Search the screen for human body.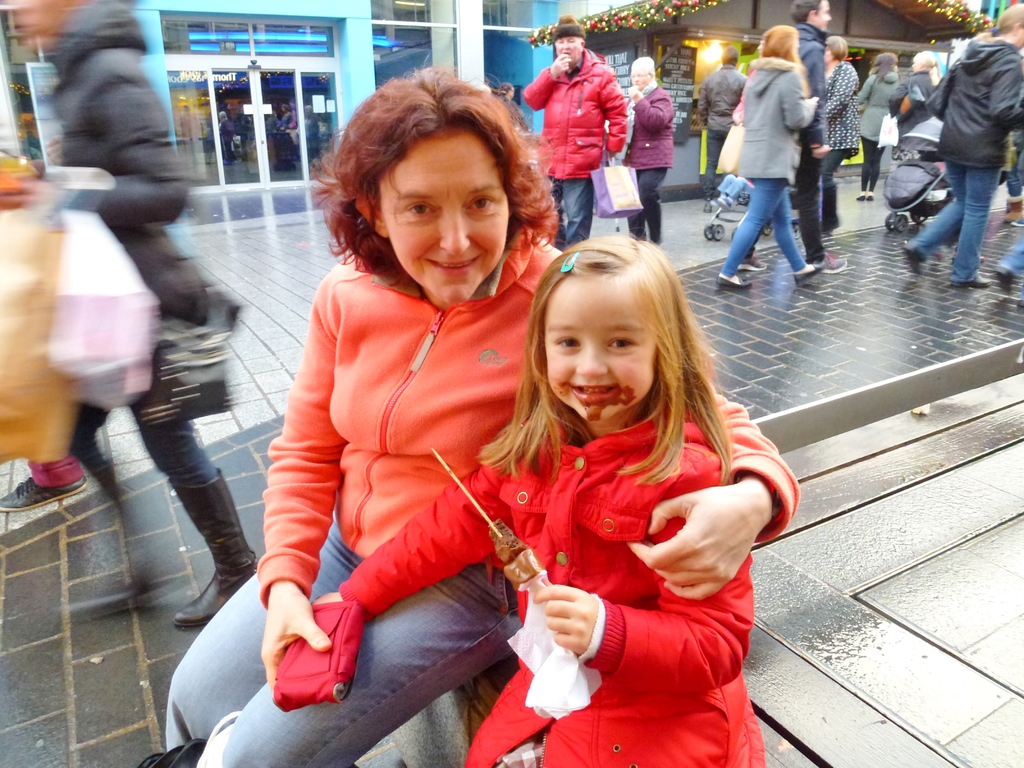
Found at crop(479, 234, 791, 761).
